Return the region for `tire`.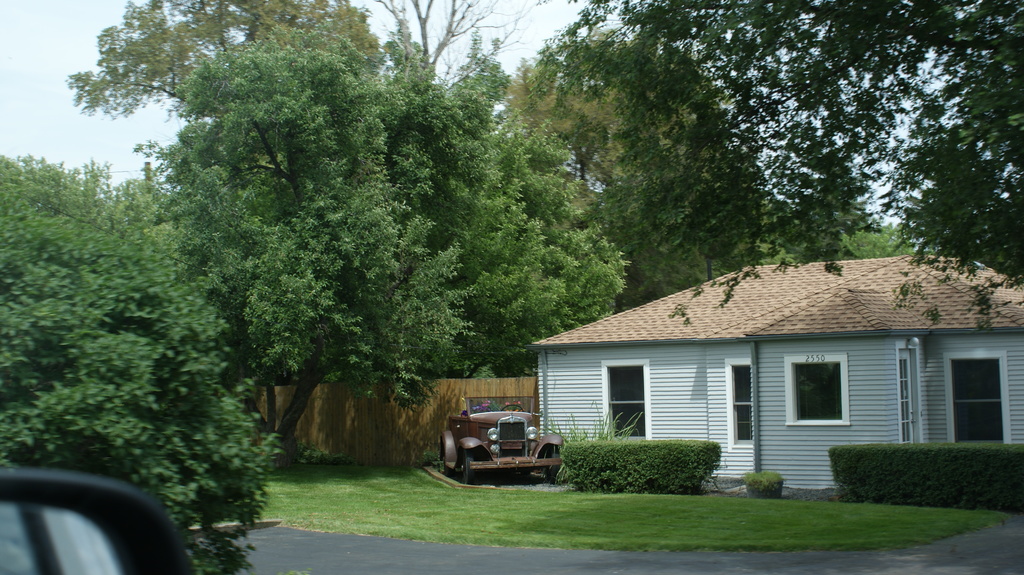
{"x1": 545, "y1": 452, "x2": 560, "y2": 488}.
